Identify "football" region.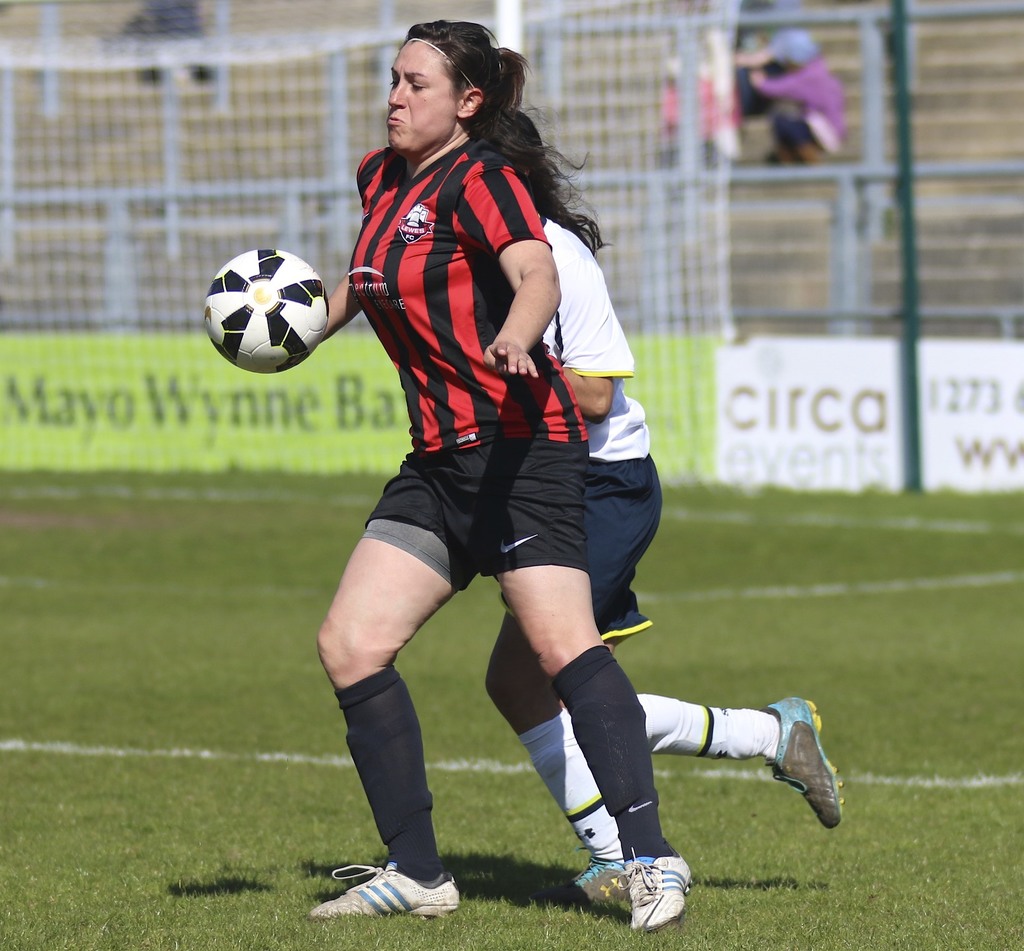
Region: bbox=[201, 246, 333, 378].
